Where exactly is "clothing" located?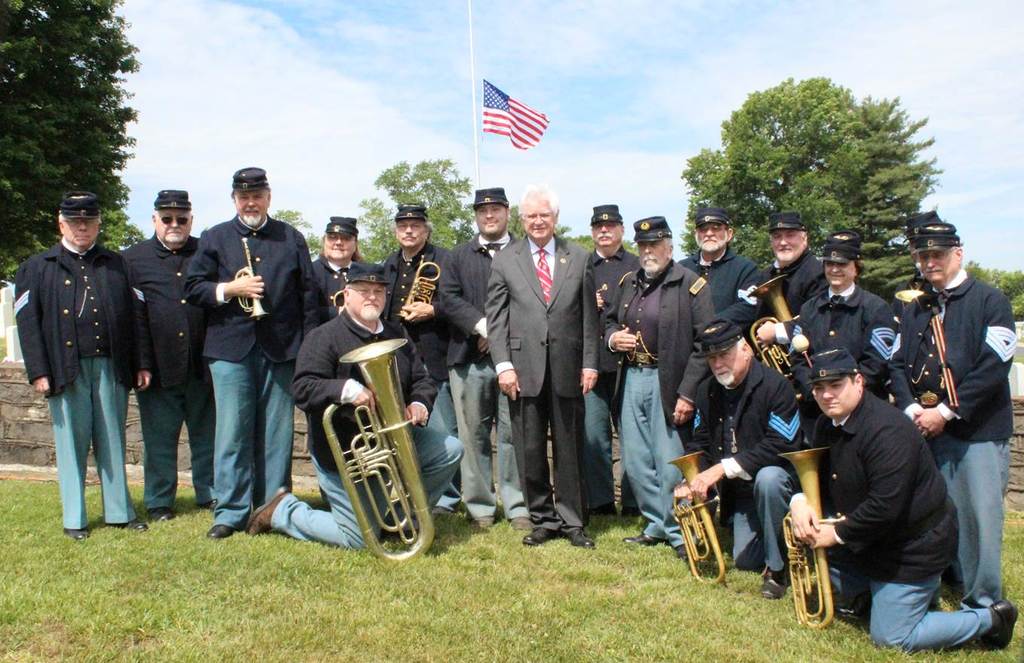
Its bounding box is 376, 248, 452, 436.
